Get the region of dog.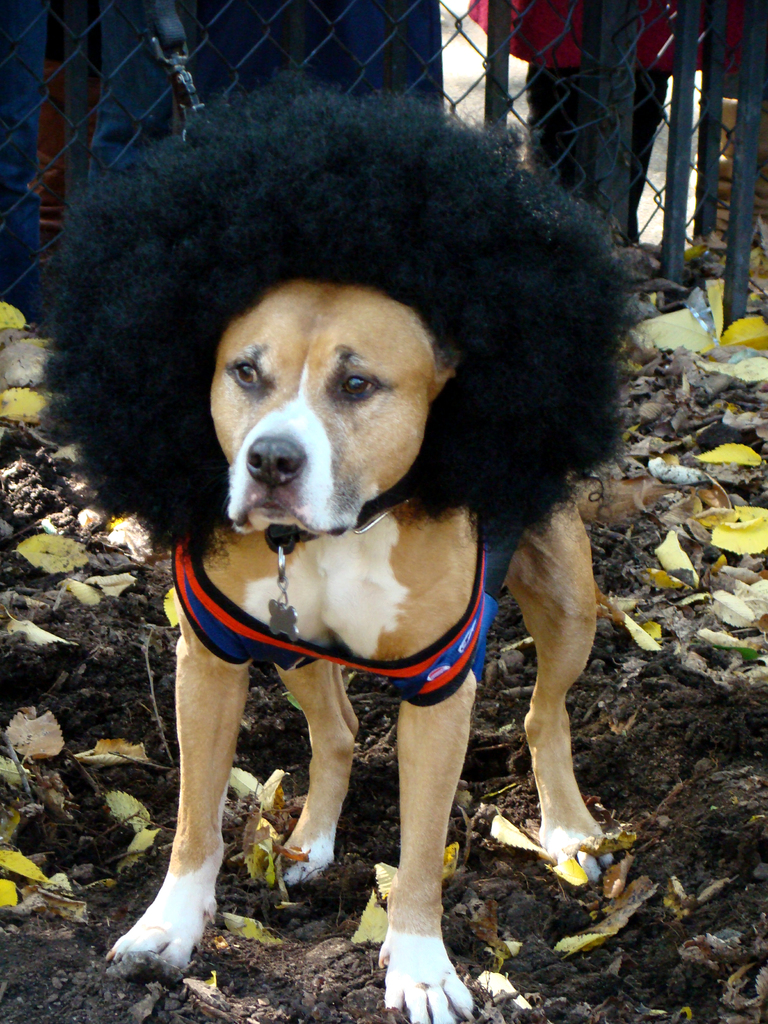
(x1=37, y1=70, x2=646, y2=1023).
